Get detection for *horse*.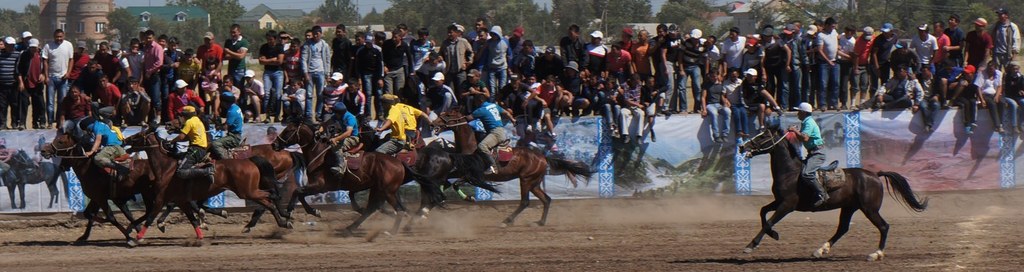
Detection: [736, 119, 931, 265].
